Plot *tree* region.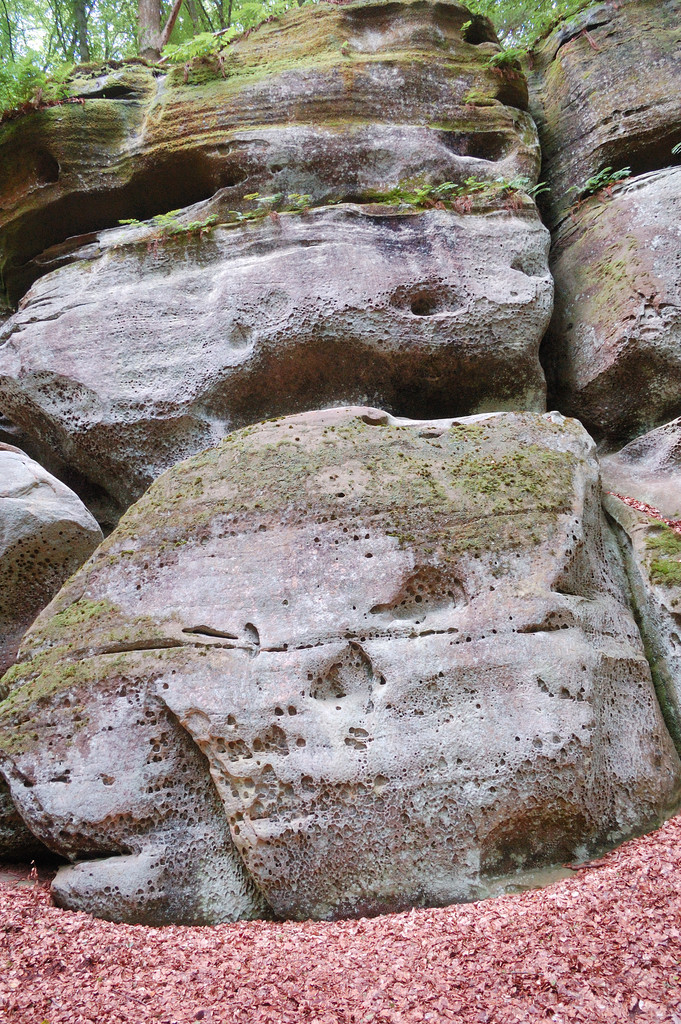
Plotted at (x1=136, y1=0, x2=183, y2=55).
